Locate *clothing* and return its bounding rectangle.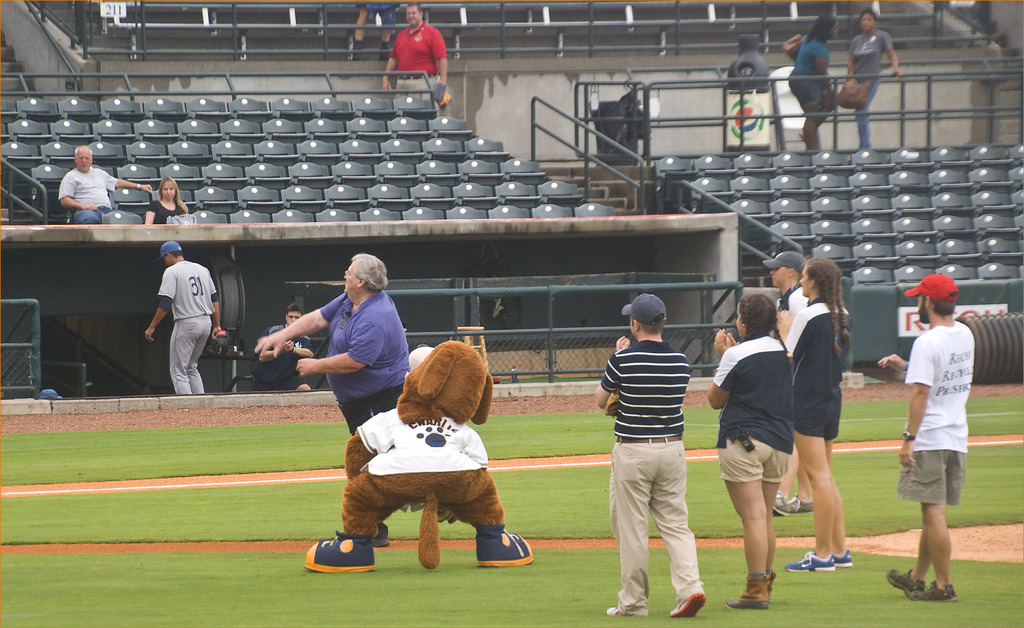
[x1=898, y1=326, x2=975, y2=508].
